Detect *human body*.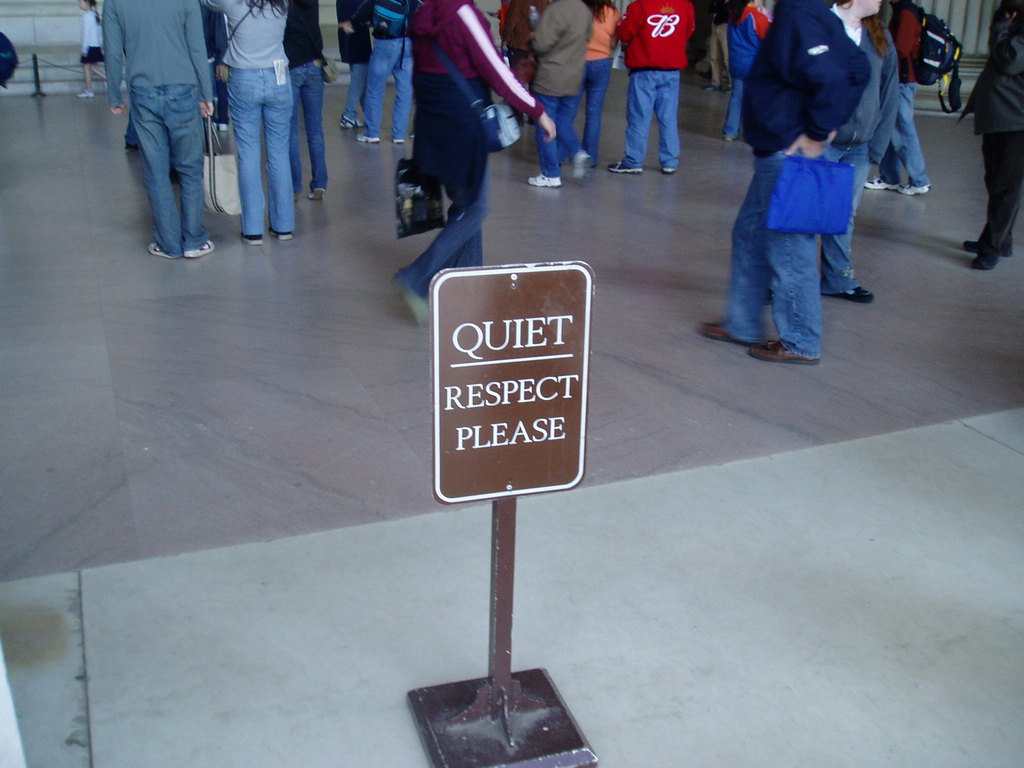
Detected at 284,0,332,199.
